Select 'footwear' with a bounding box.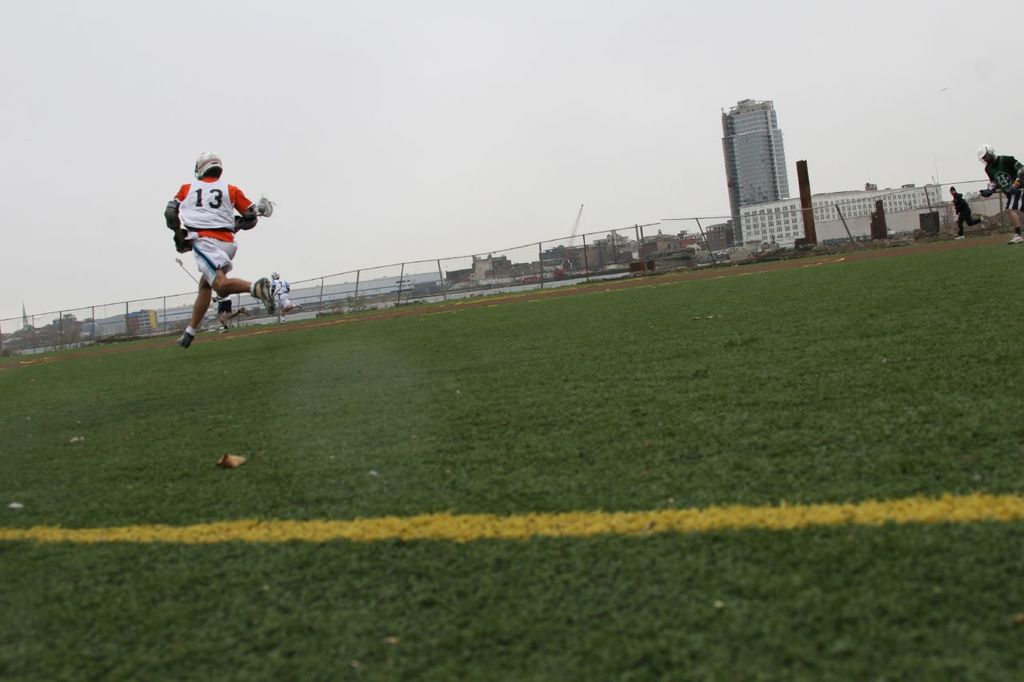
rect(248, 268, 285, 317).
